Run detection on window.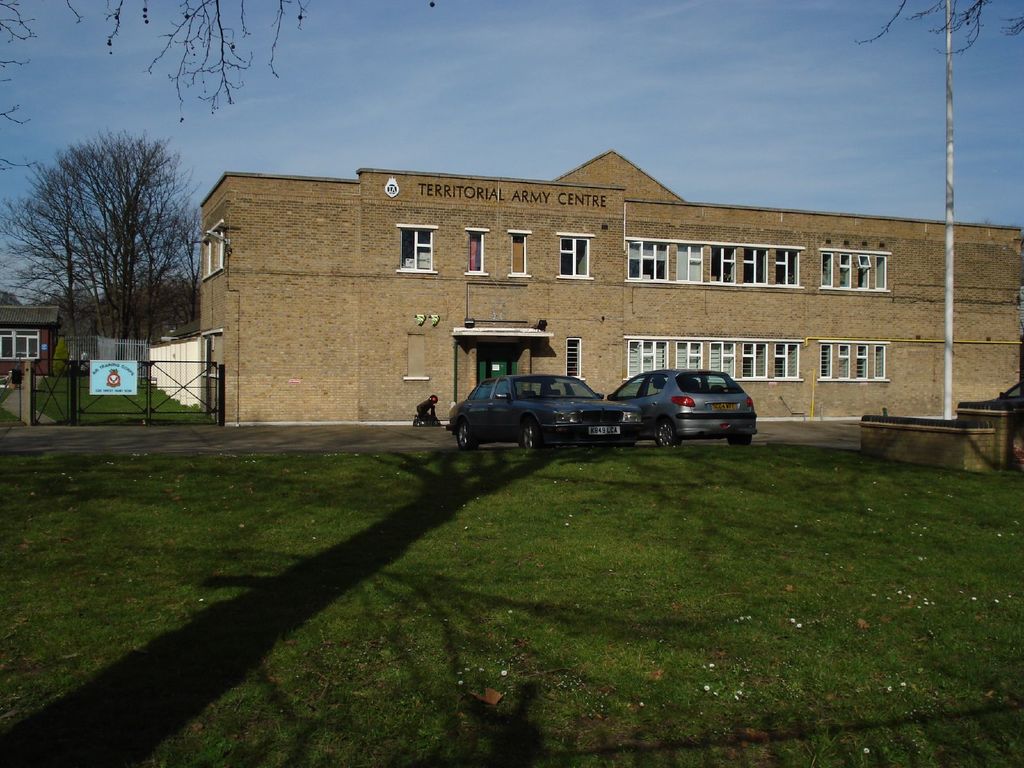
Result: {"x1": 0, "y1": 326, "x2": 39, "y2": 360}.
